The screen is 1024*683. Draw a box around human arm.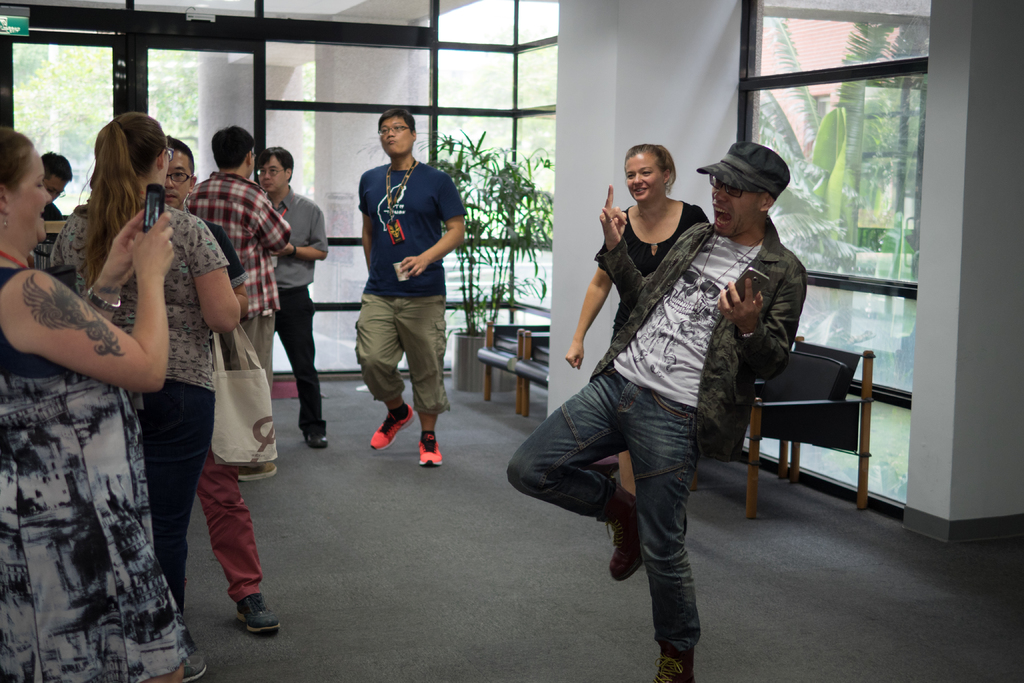
detection(598, 183, 646, 313).
